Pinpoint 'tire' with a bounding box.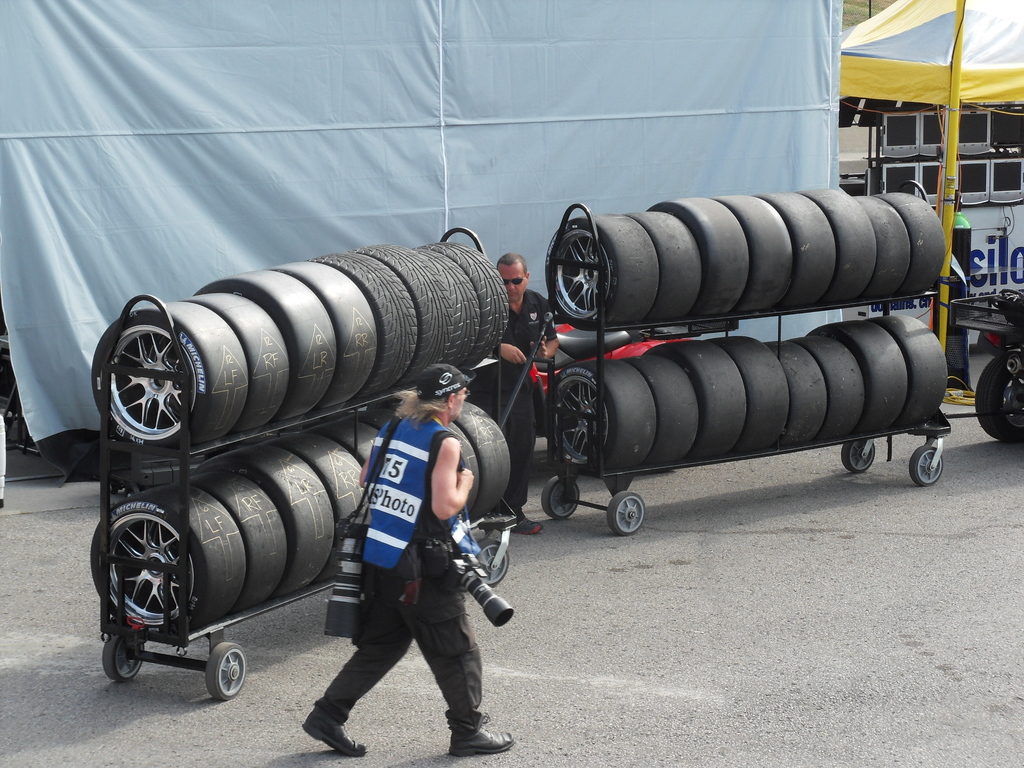
[x1=909, y1=447, x2=943, y2=485].
